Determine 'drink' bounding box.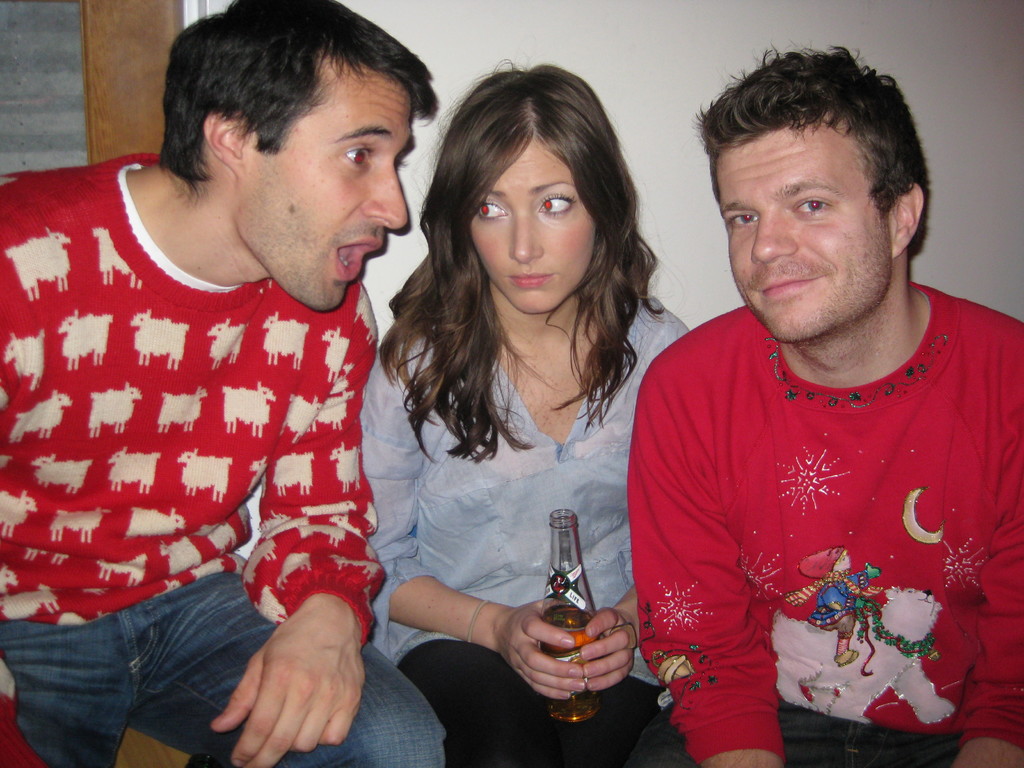
Determined: x1=508 y1=540 x2=628 y2=735.
